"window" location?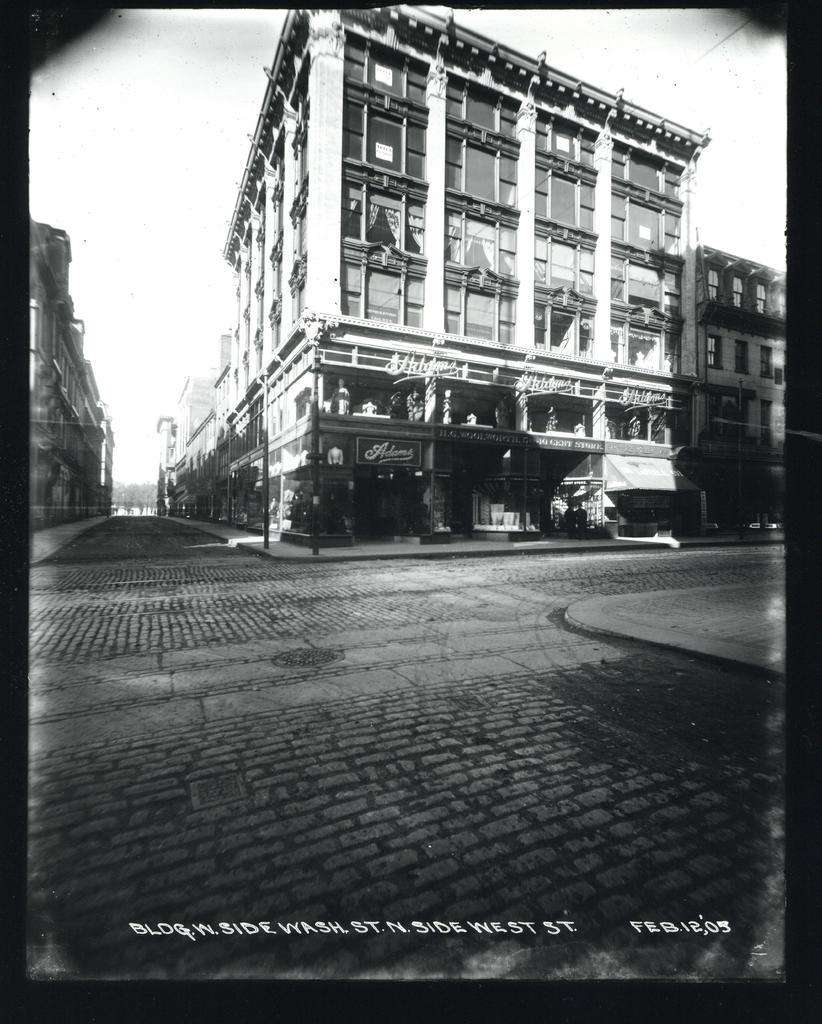
<region>228, 415, 261, 462</region>
